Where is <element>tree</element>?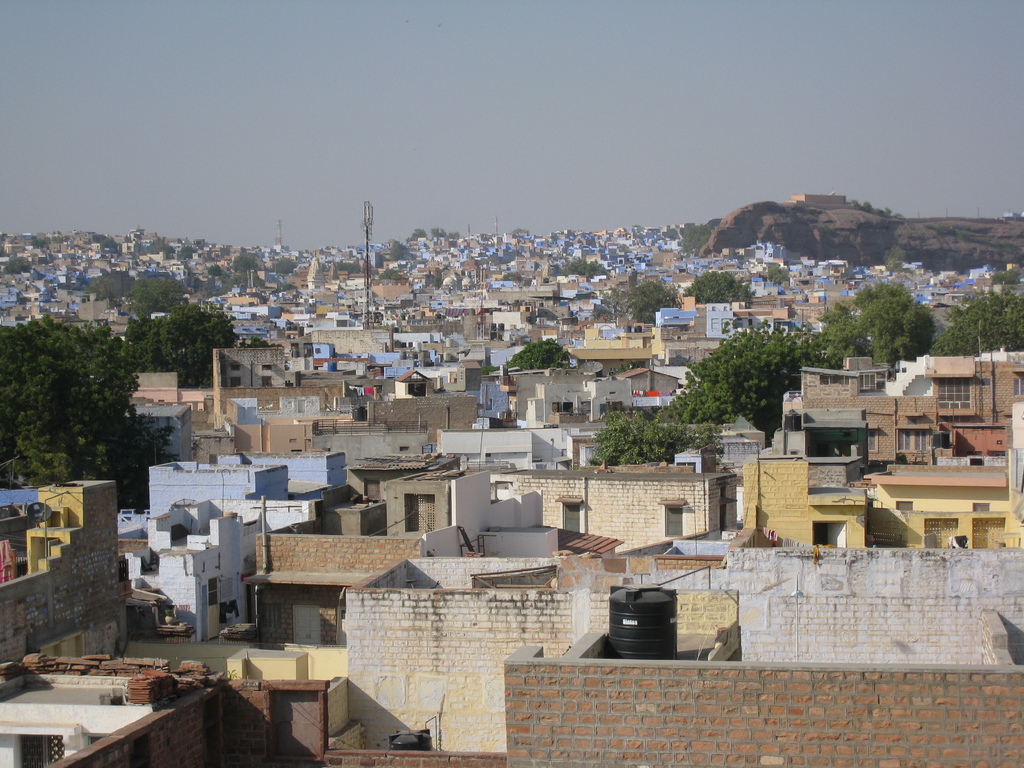
[129,302,239,385].
